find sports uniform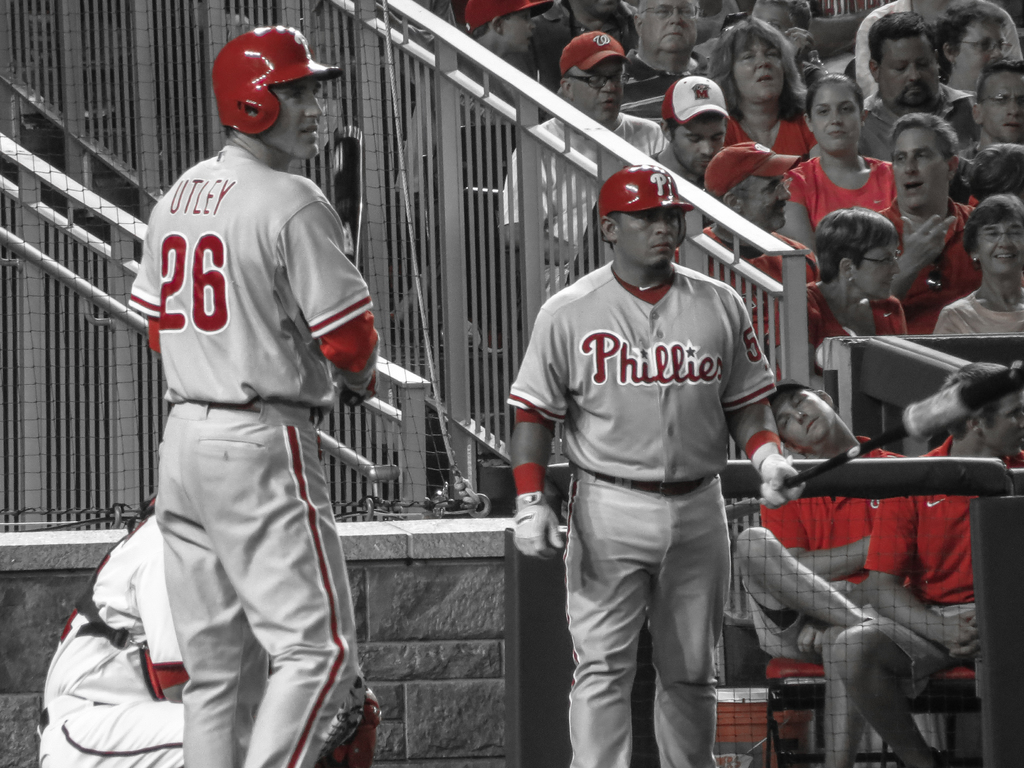
(755, 435, 892, 658)
